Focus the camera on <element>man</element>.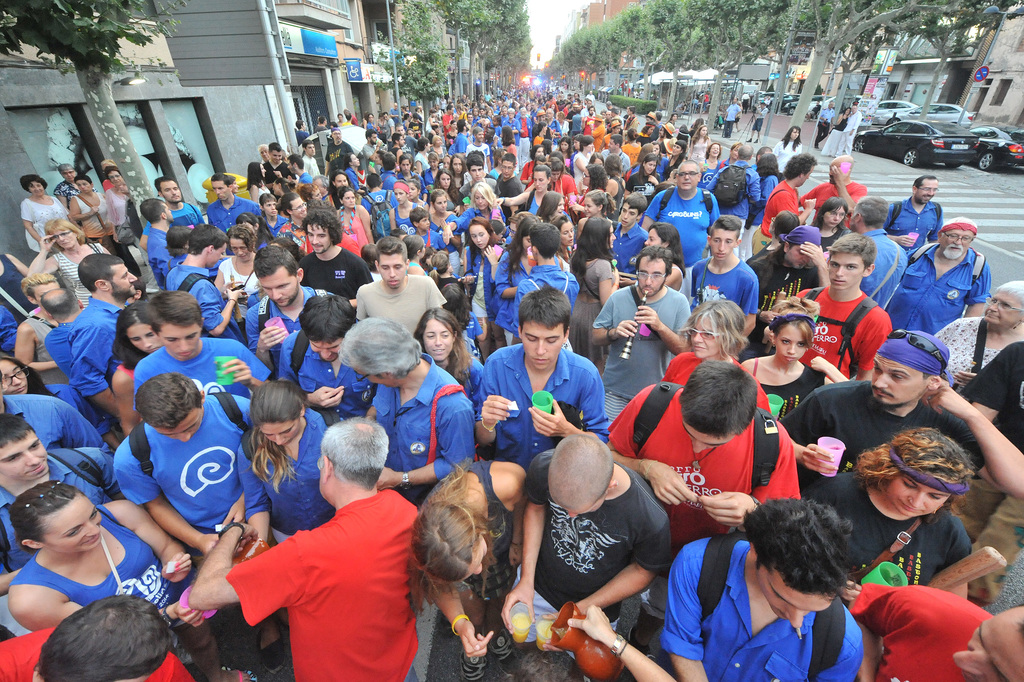
Focus region: [301,136,324,177].
